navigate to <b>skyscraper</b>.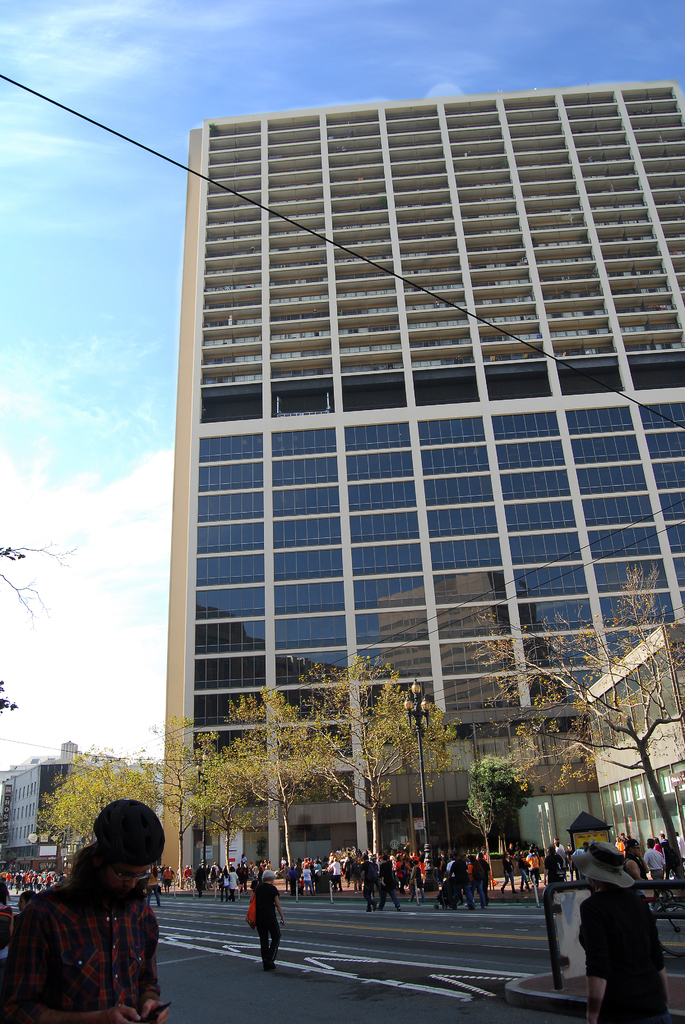
Navigation target: <box>0,732,138,863</box>.
